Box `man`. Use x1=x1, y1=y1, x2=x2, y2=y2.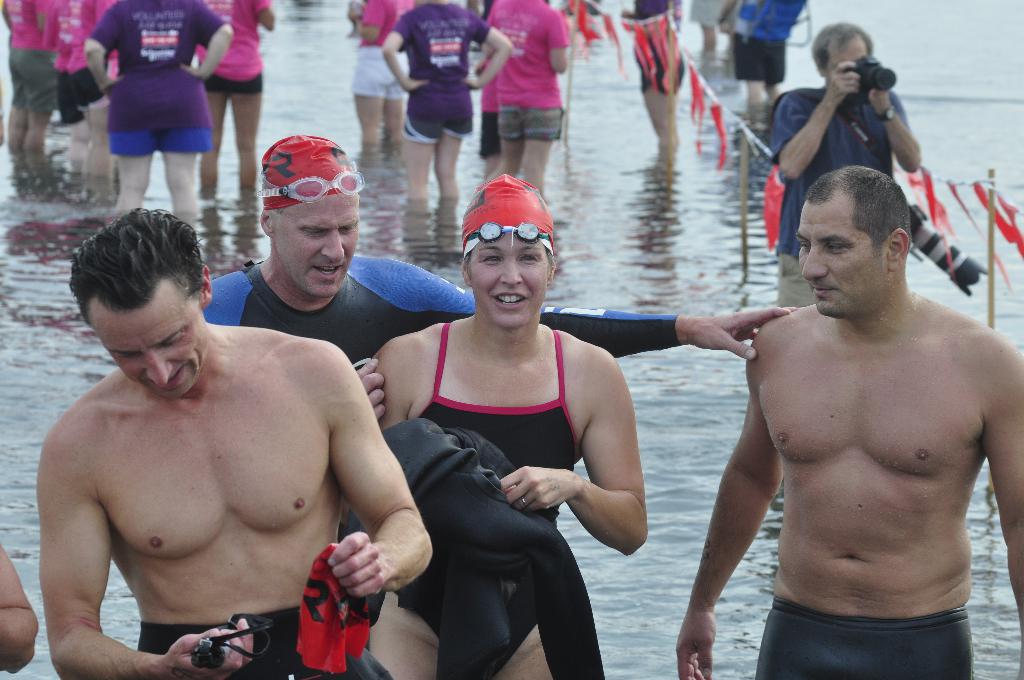
x1=716, y1=0, x2=808, y2=106.
